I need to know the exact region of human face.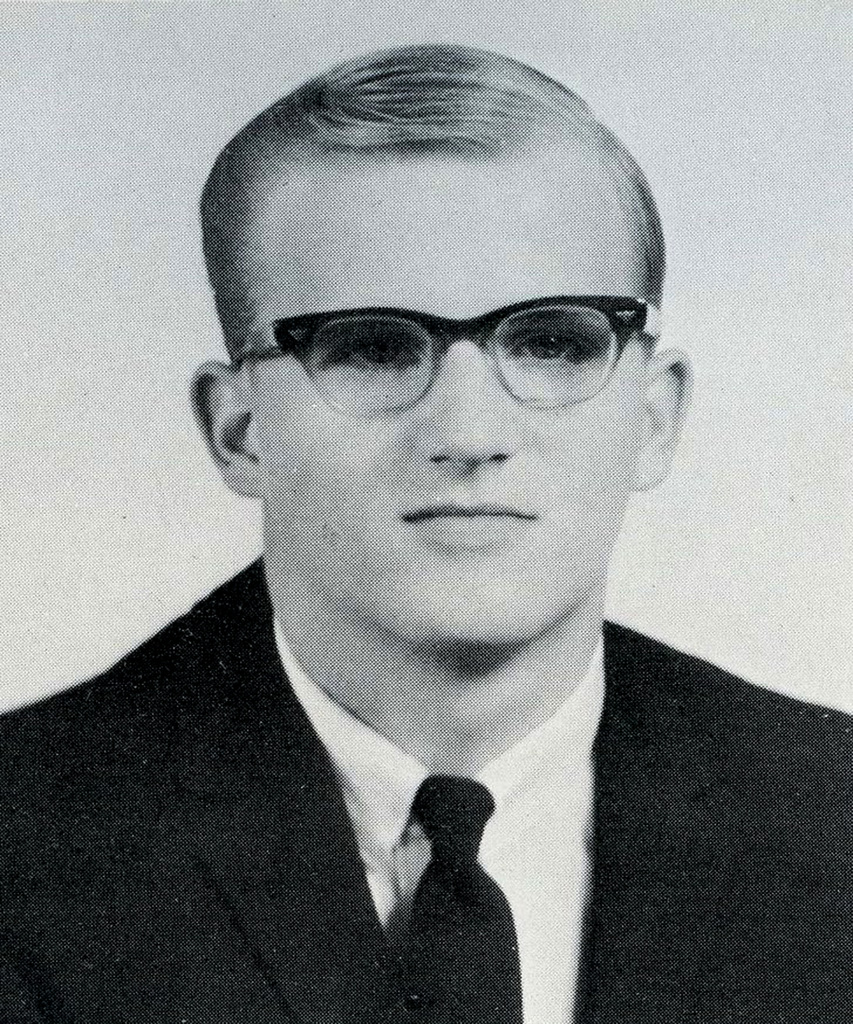
Region: (x1=246, y1=166, x2=657, y2=646).
